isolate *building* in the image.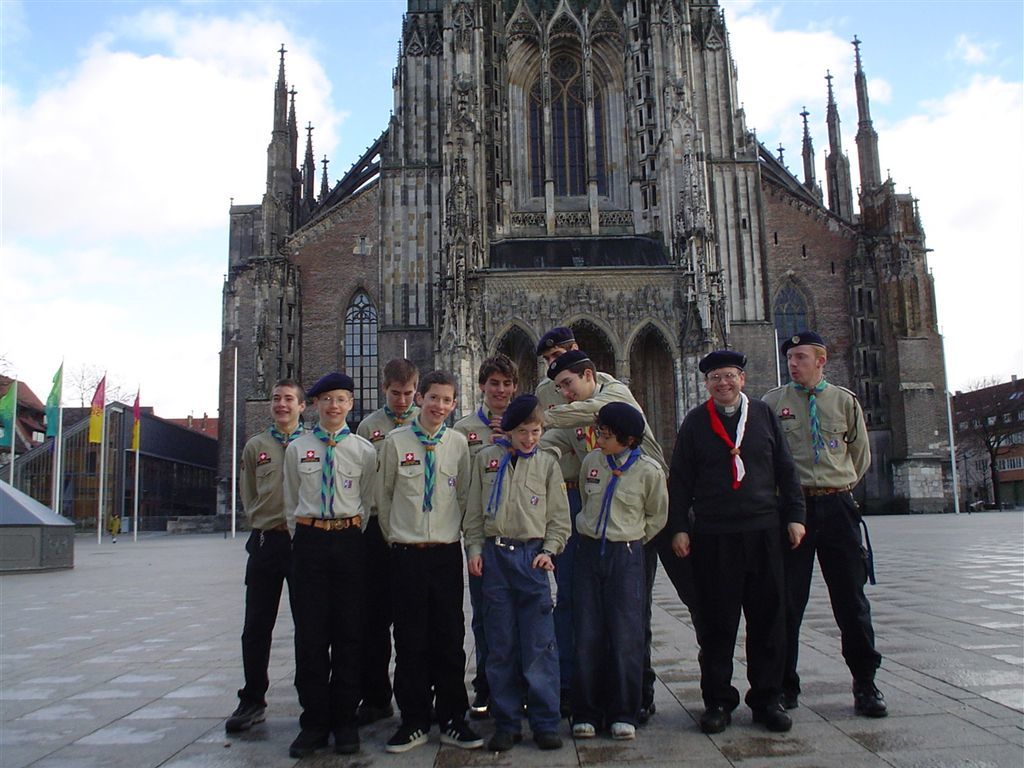
Isolated region: 951/376/1023/485.
